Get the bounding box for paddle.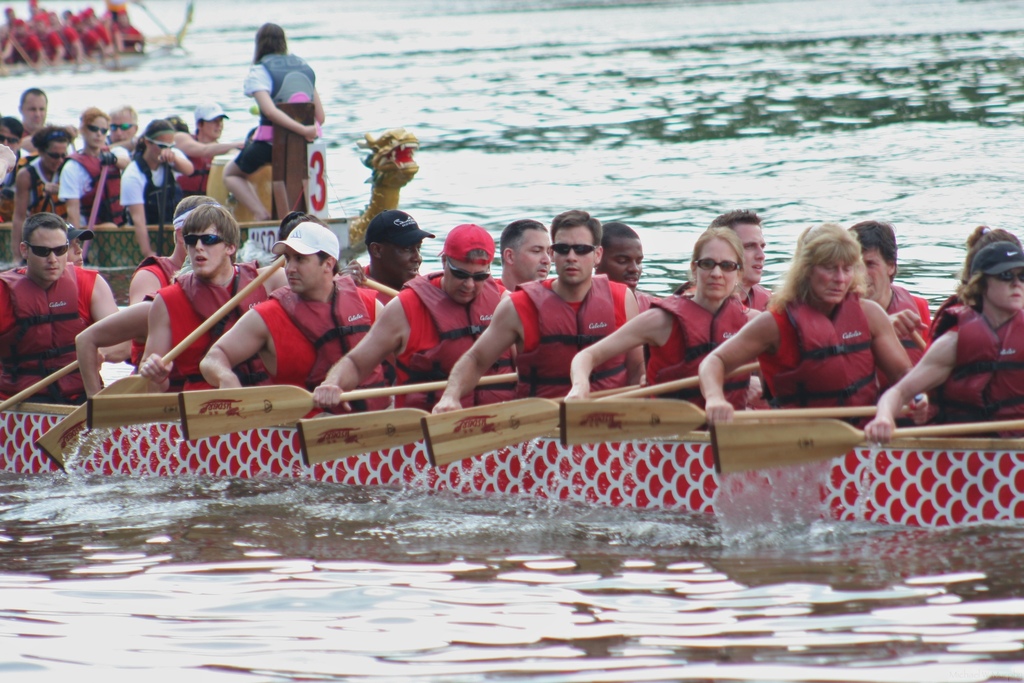
Rect(141, 0, 180, 46).
